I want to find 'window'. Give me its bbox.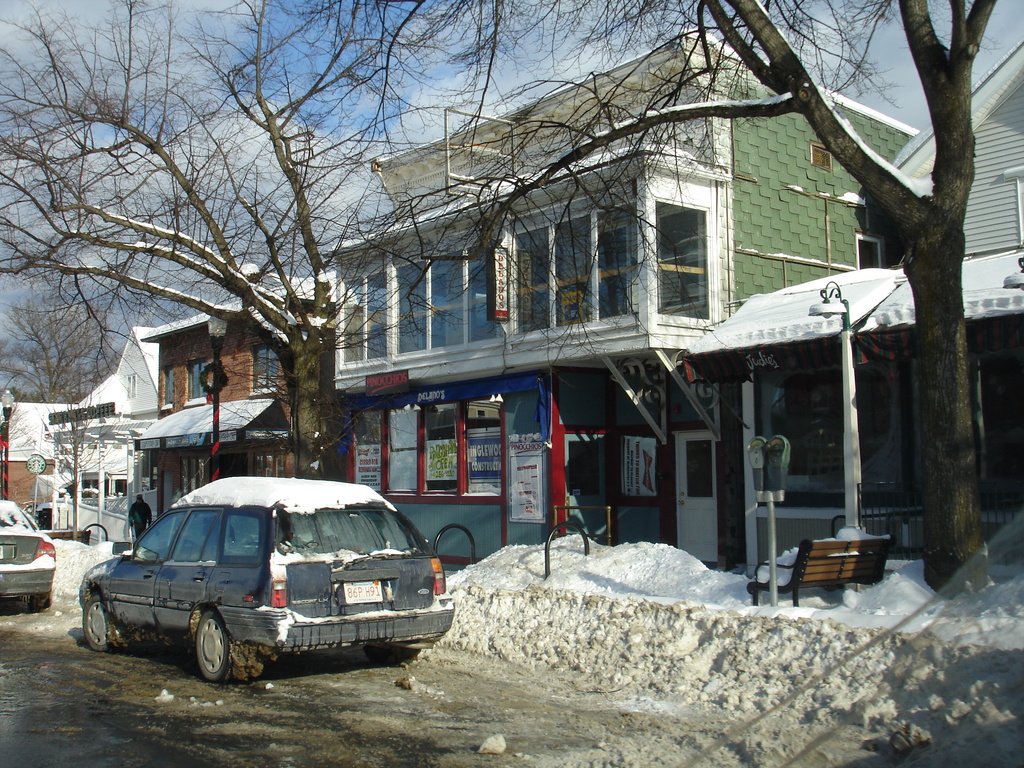
box=[428, 249, 467, 349].
